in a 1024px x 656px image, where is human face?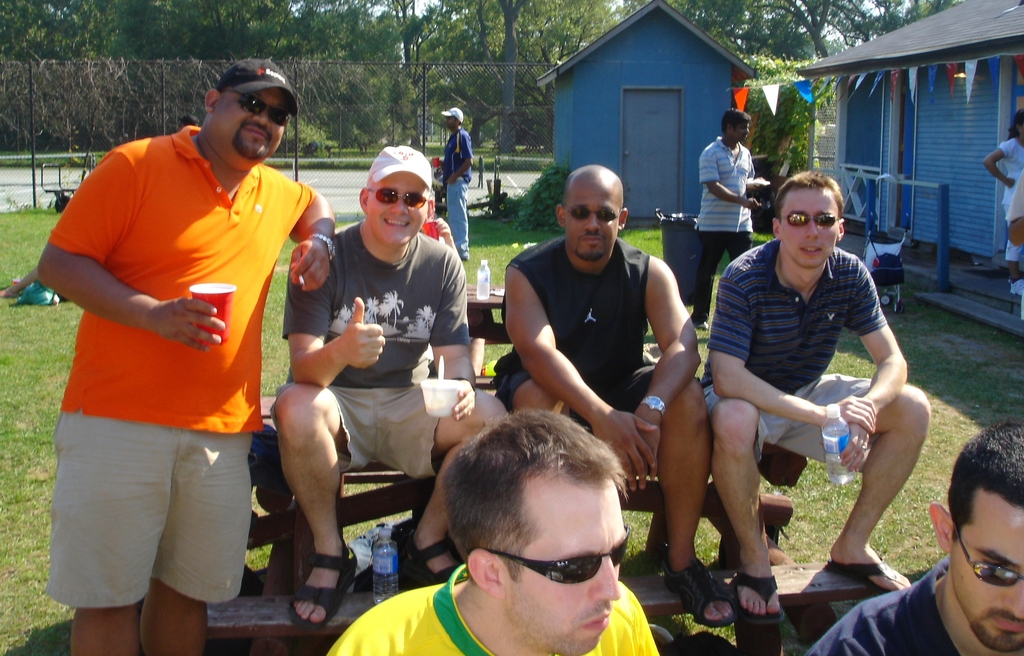
[446, 114, 458, 130].
